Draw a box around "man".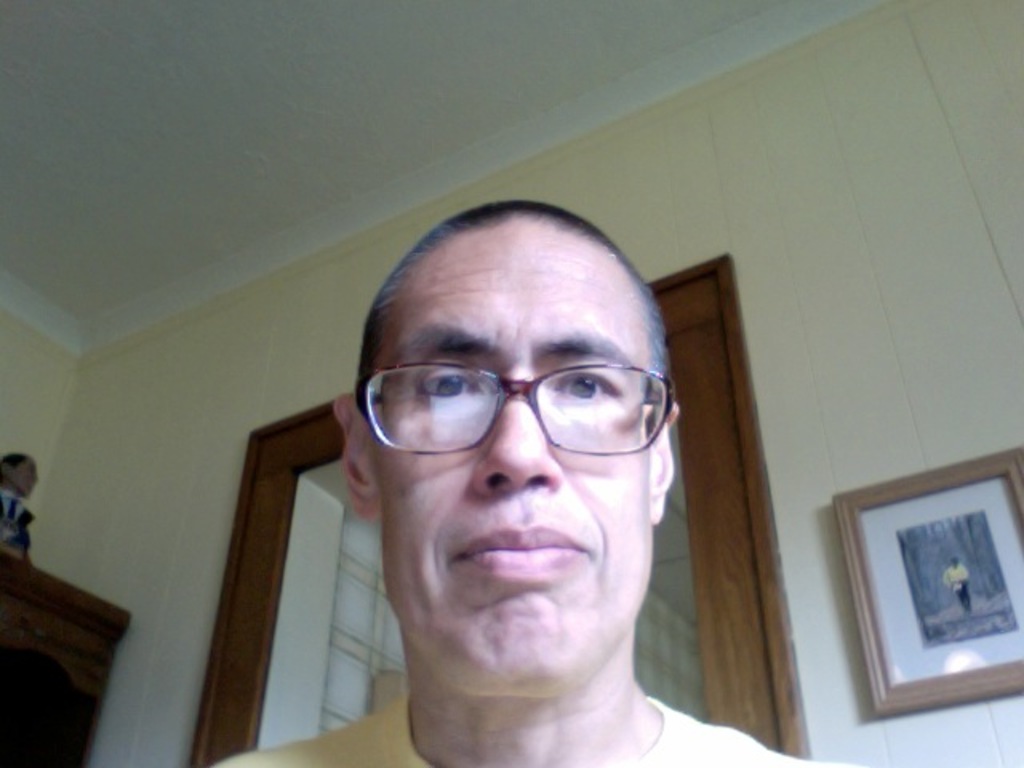
(left=226, top=190, right=826, bottom=767).
